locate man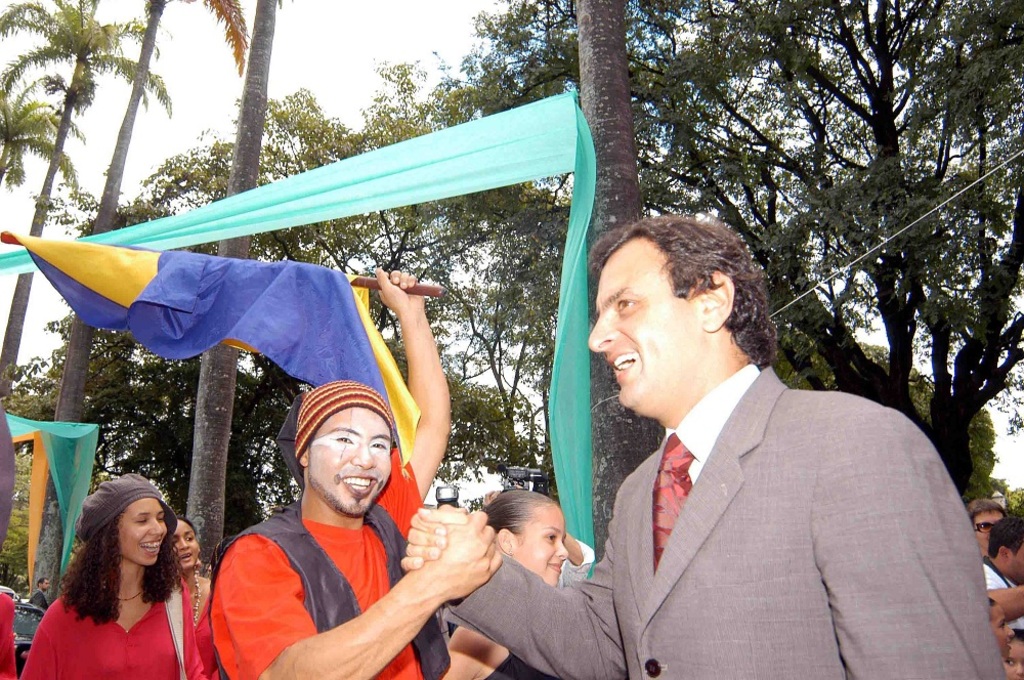
left=535, top=227, right=990, bottom=676
